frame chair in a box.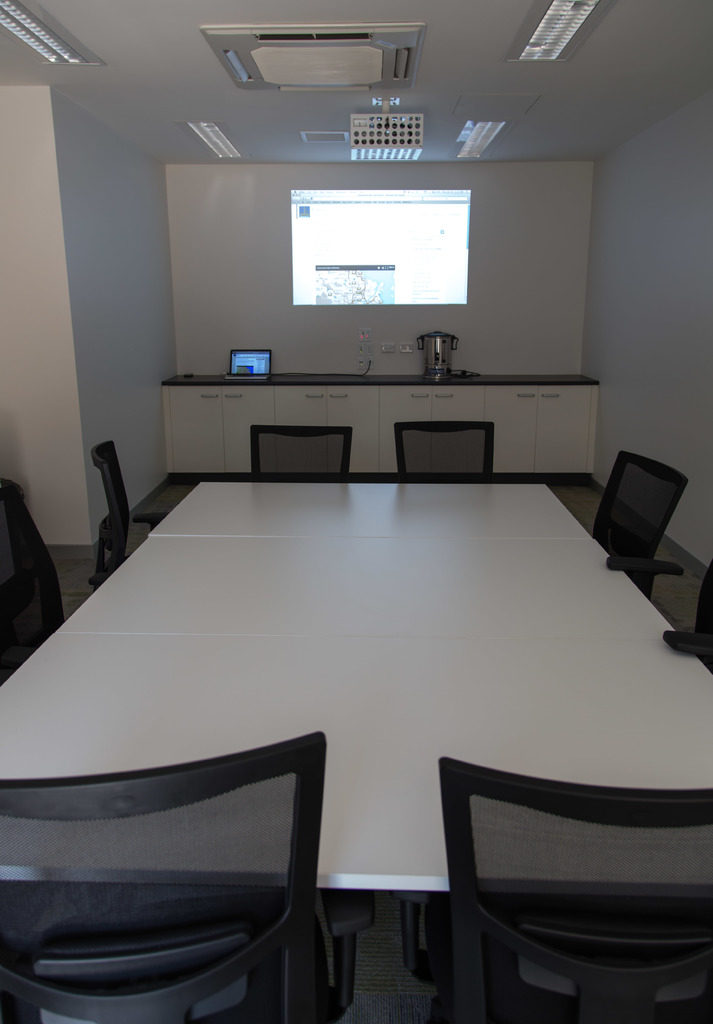
<bbox>244, 422, 354, 487</bbox>.
